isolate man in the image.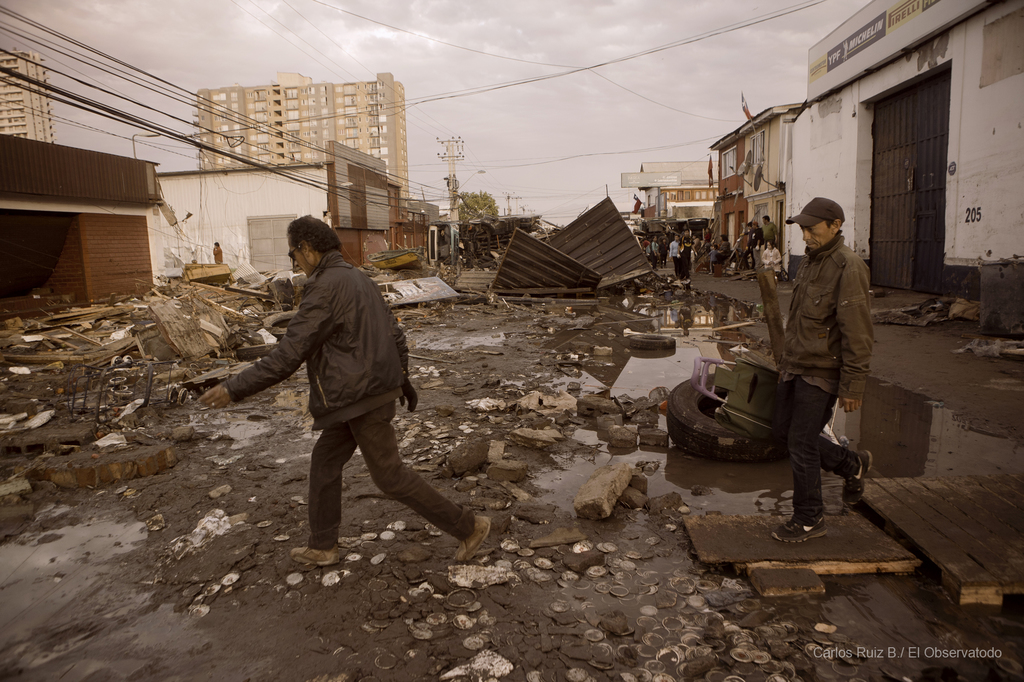
Isolated region: [196,210,490,569].
